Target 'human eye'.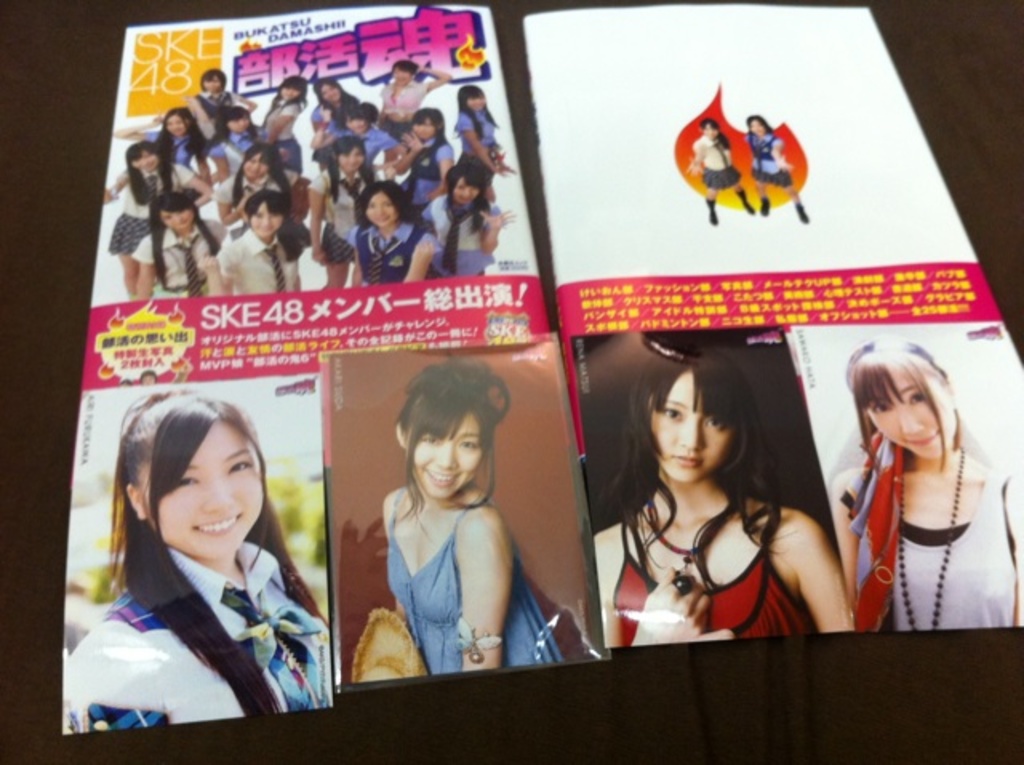
Target region: 701:415:722:432.
